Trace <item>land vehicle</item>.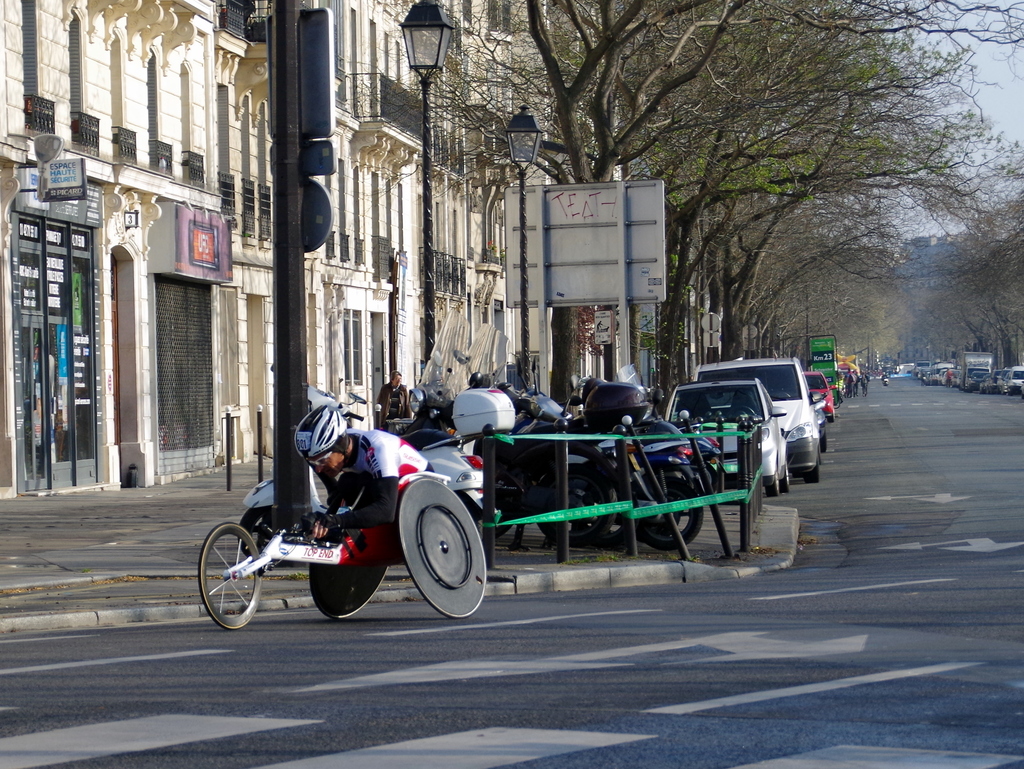
Traced to <box>183,418,509,629</box>.
